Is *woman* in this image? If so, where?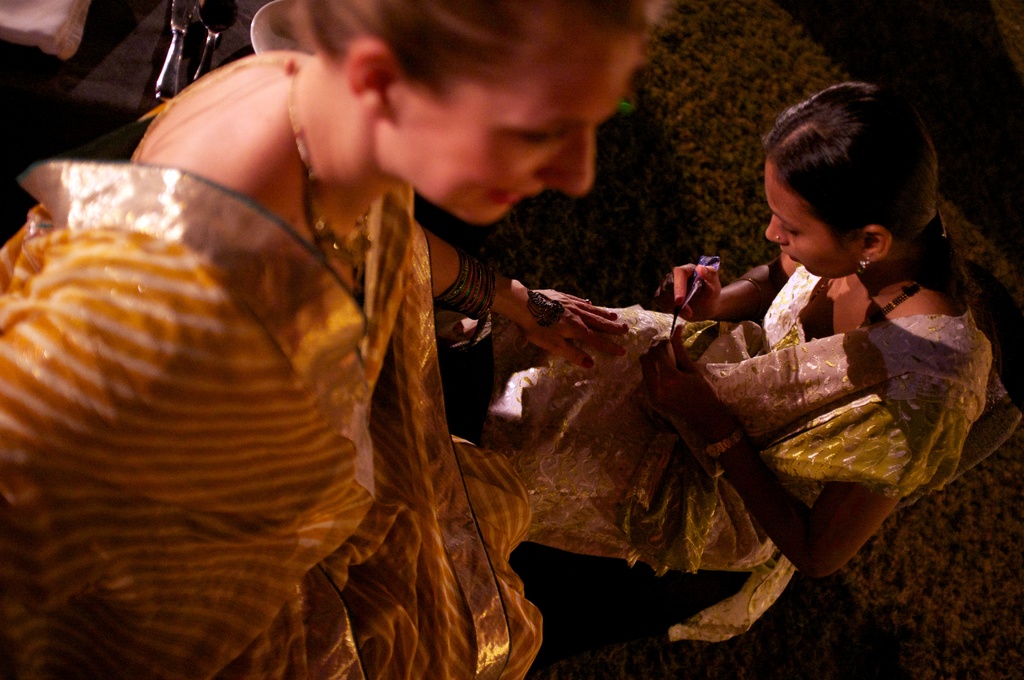
Yes, at 0:0:624:679.
